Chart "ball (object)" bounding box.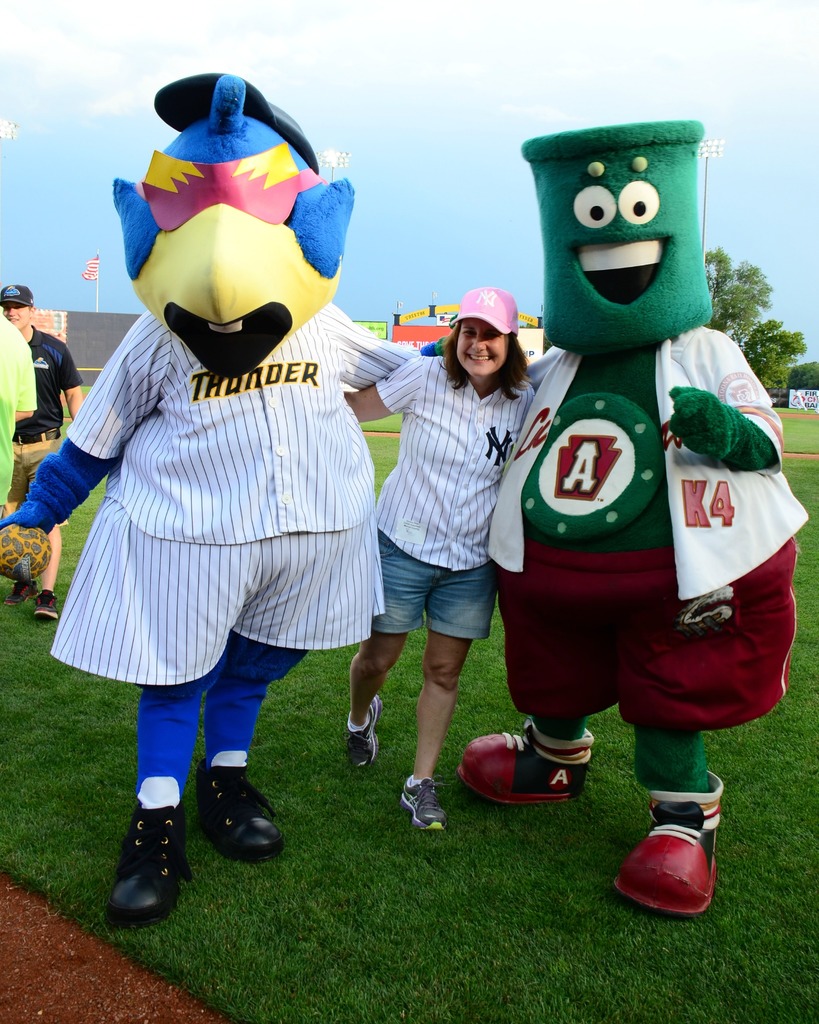
Charted: region(0, 521, 49, 580).
